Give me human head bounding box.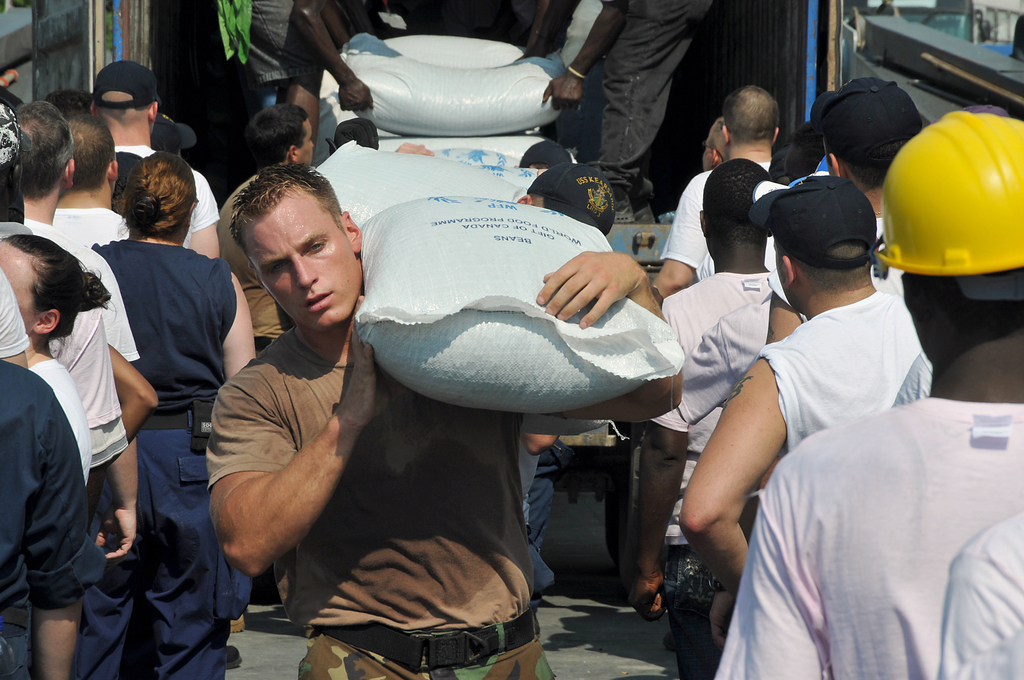
[246, 102, 320, 169].
